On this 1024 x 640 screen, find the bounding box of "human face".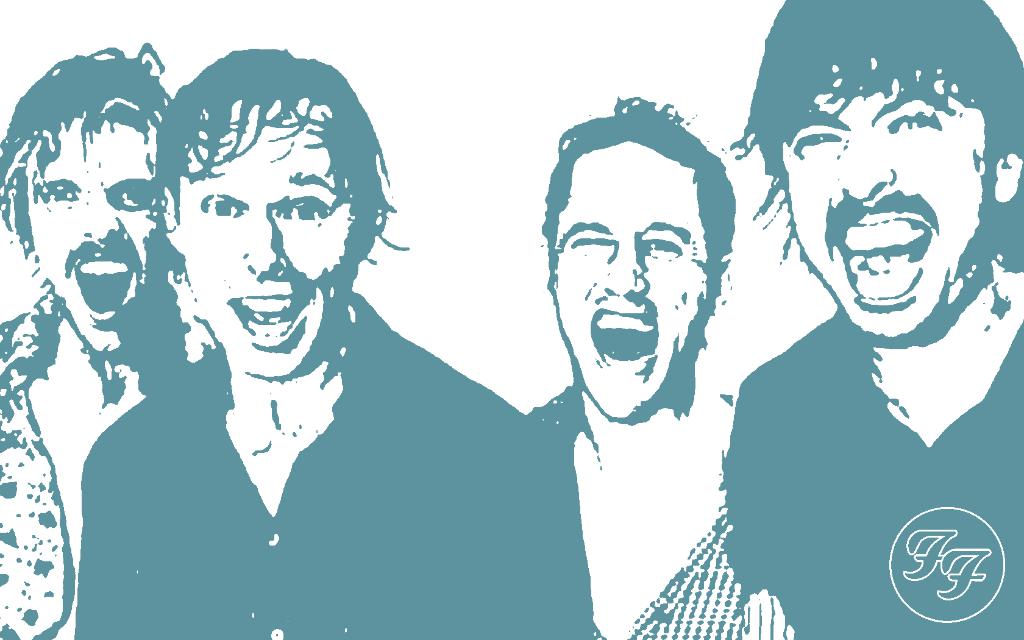
Bounding box: (left=551, top=140, right=716, bottom=418).
